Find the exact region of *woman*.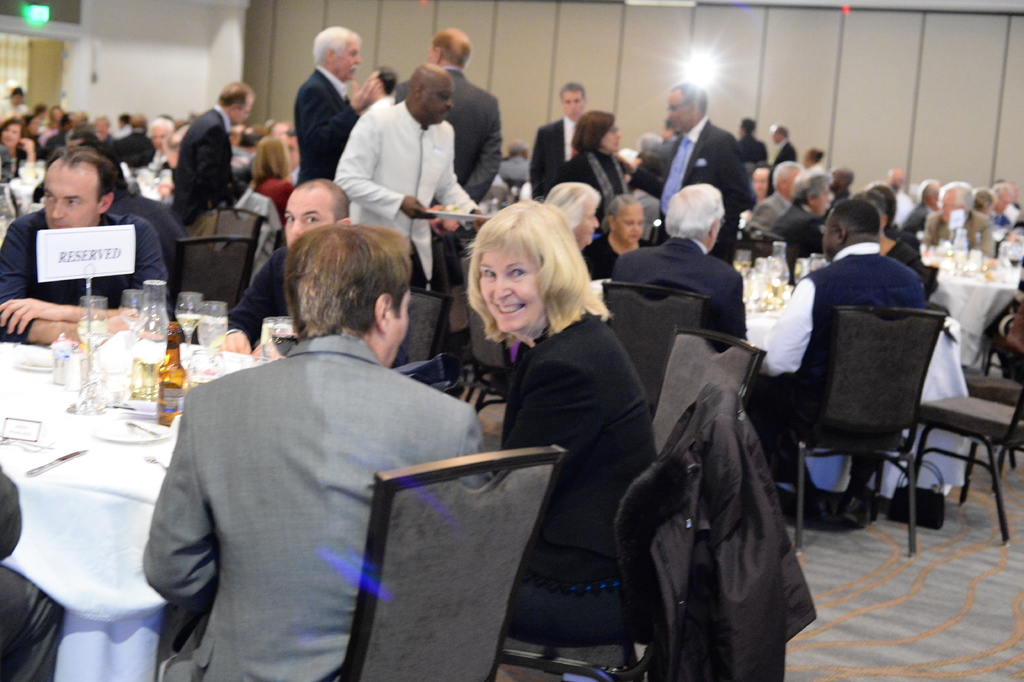
Exact region: select_region(248, 132, 296, 212).
